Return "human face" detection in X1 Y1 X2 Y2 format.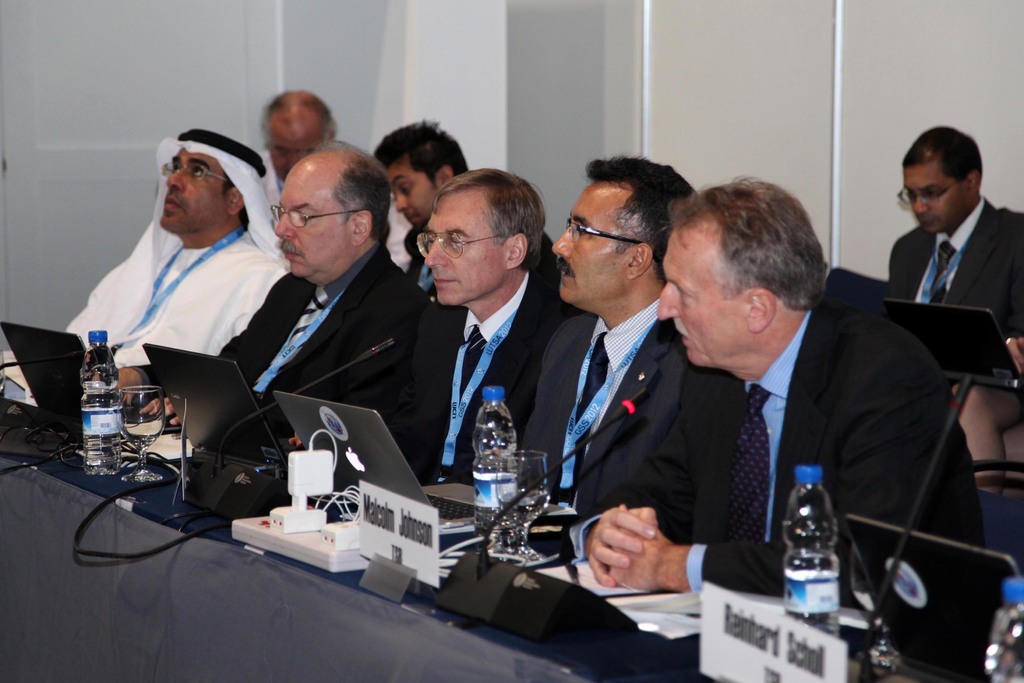
425 201 509 307.
